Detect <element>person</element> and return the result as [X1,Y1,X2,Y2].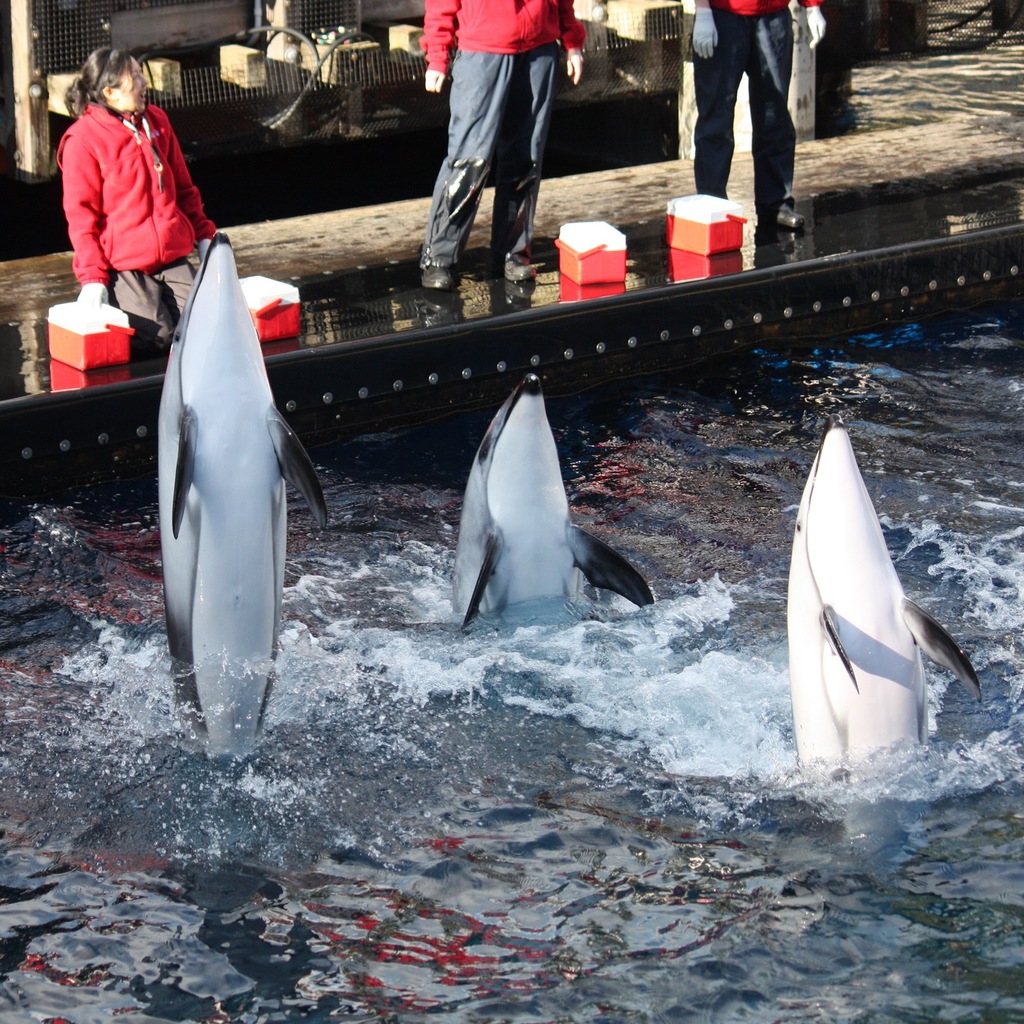
[424,0,591,293].
